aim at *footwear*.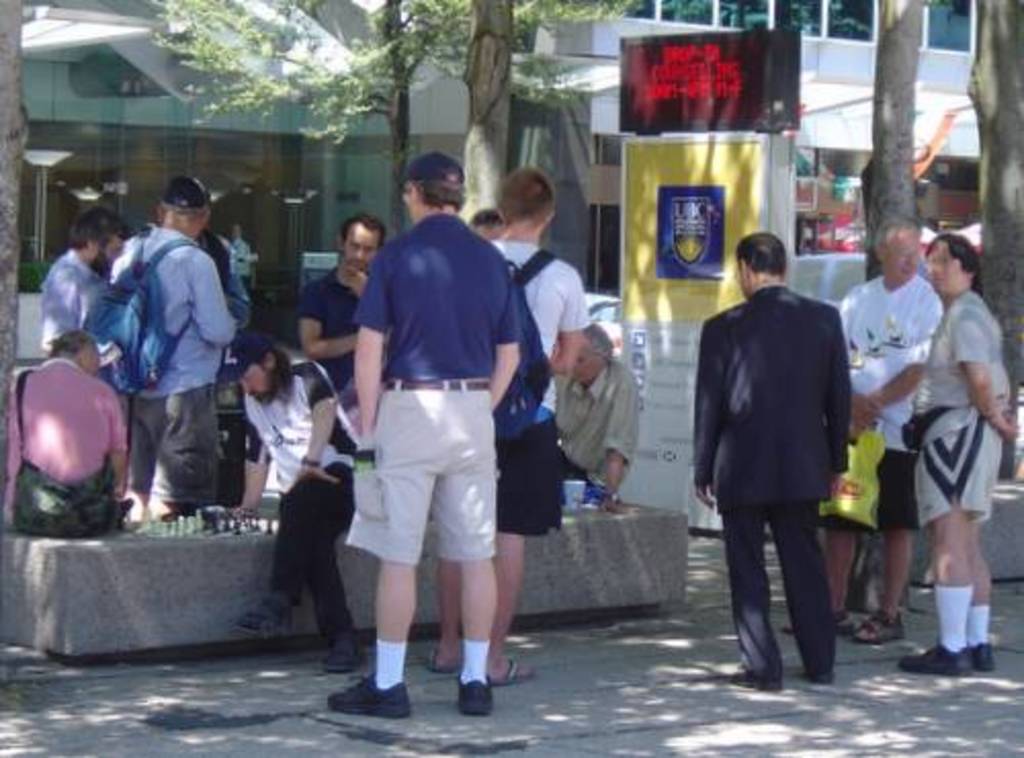
Aimed at {"left": 233, "top": 592, "right": 291, "bottom": 635}.
